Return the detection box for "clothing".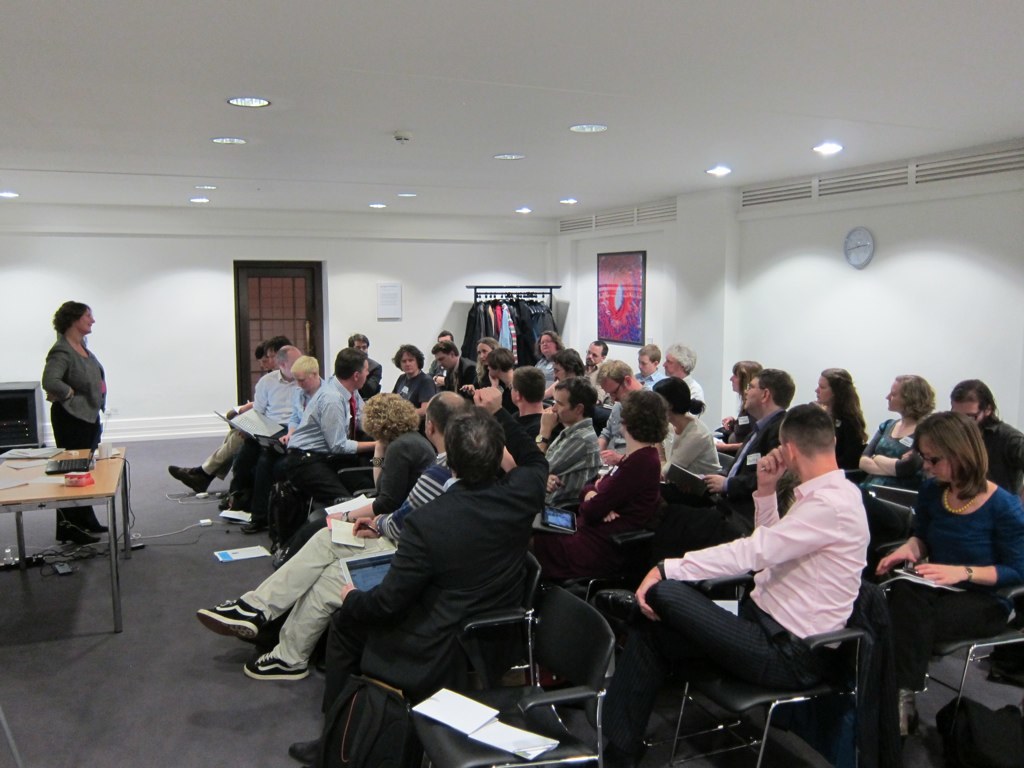
bbox=(320, 408, 547, 726).
